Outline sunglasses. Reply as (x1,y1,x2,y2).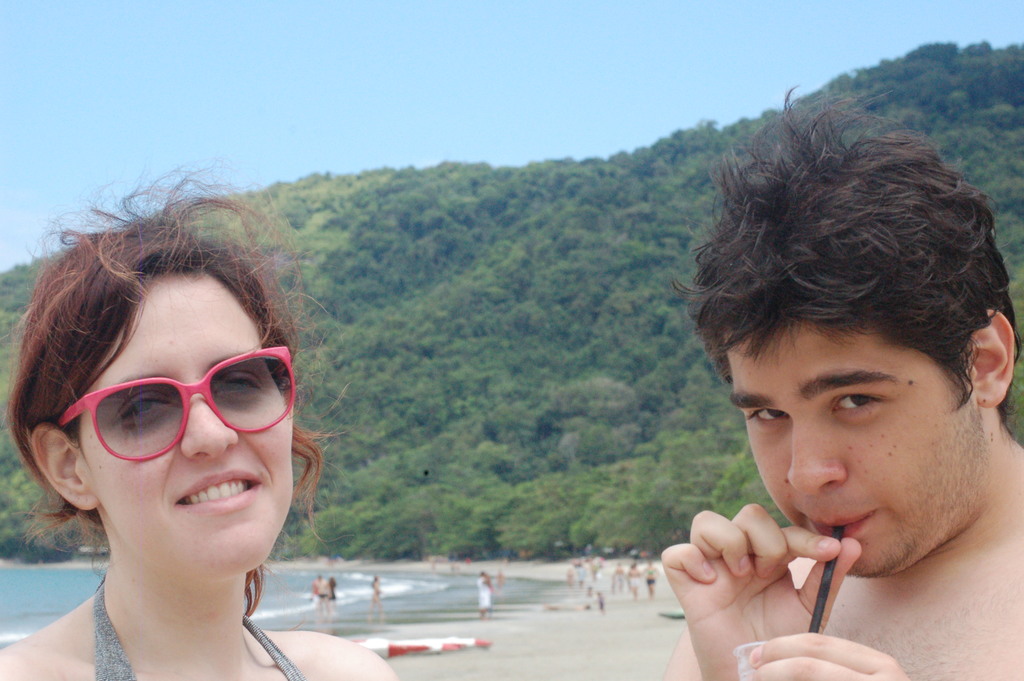
(56,346,295,463).
